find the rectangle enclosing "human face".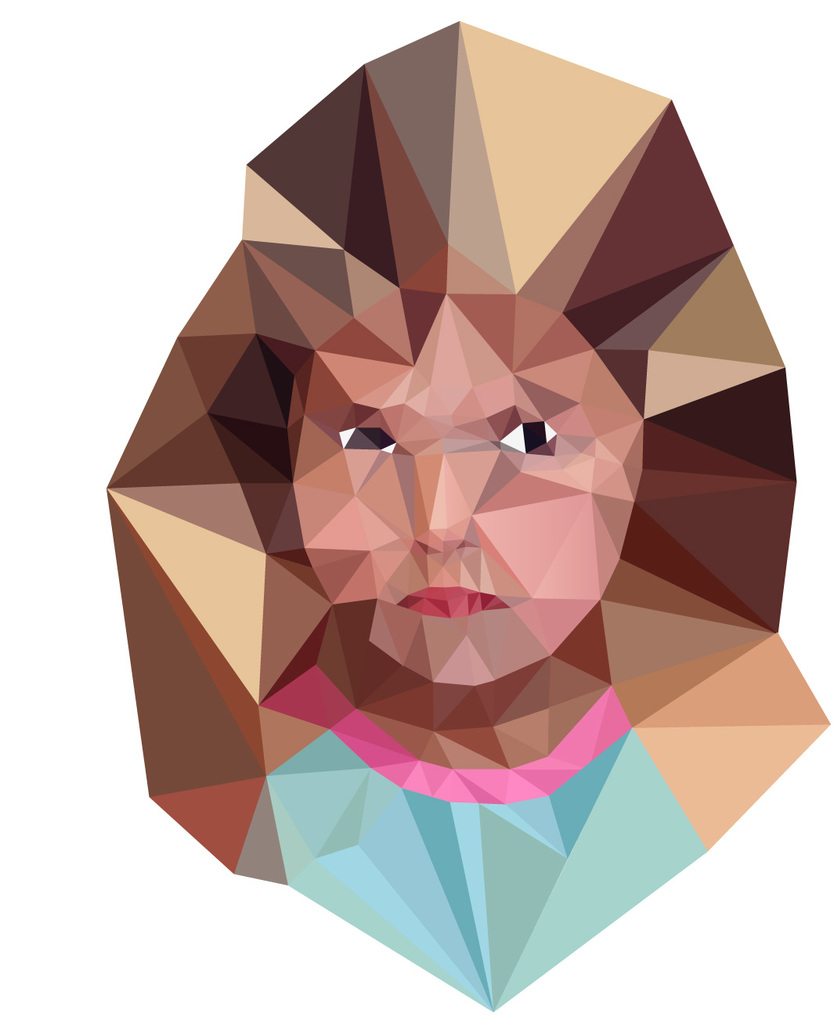
[left=287, top=294, right=647, bottom=686].
